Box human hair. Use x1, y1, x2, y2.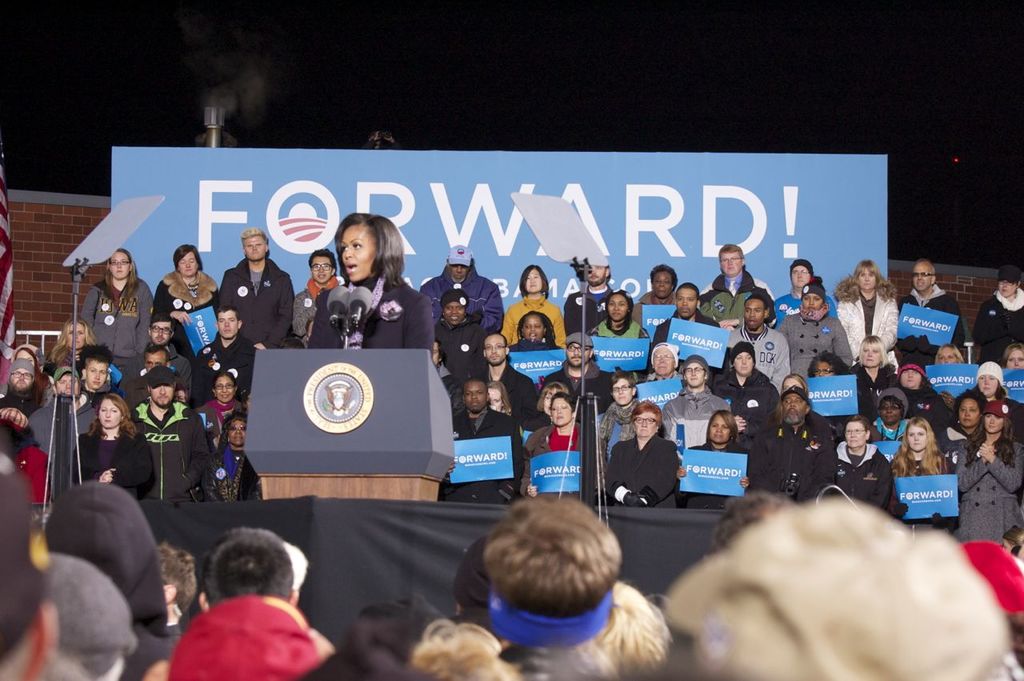
174, 243, 202, 274.
